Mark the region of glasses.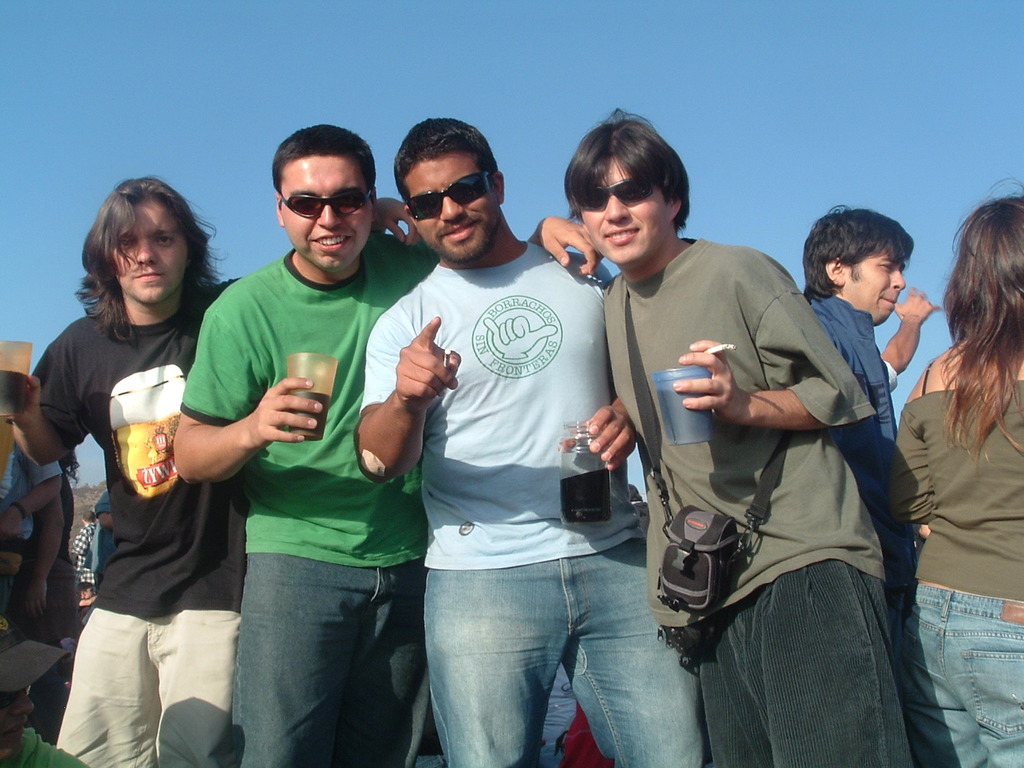
Region: [277,182,382,217].
